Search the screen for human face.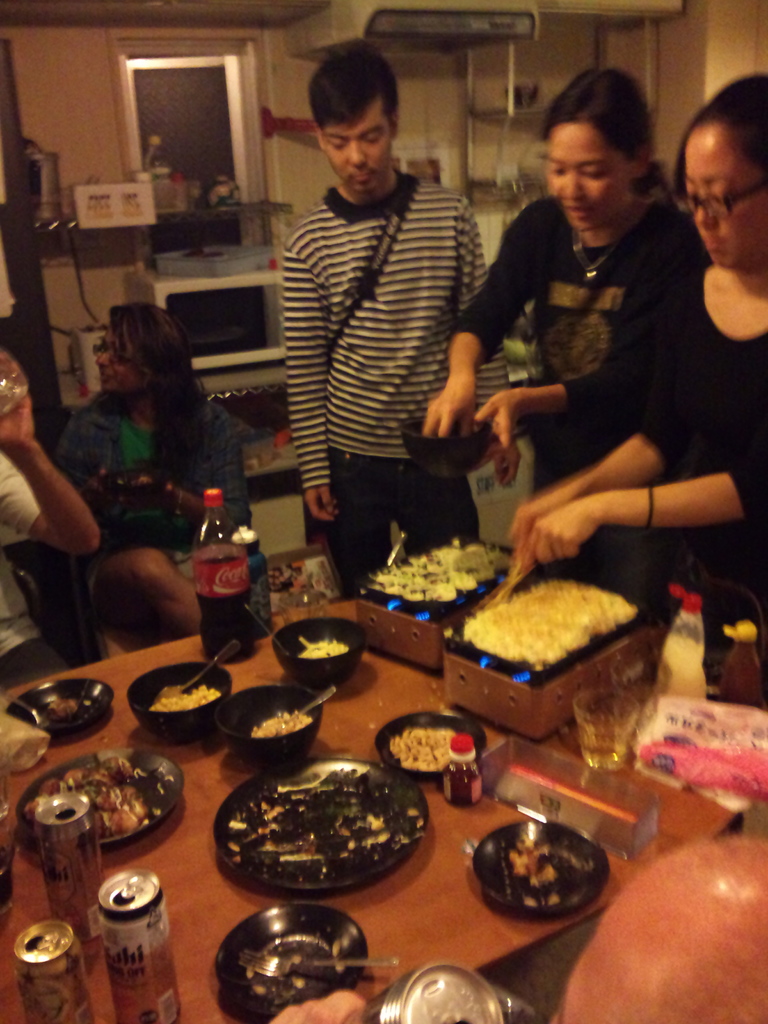
Found at 323:104:394:200.
